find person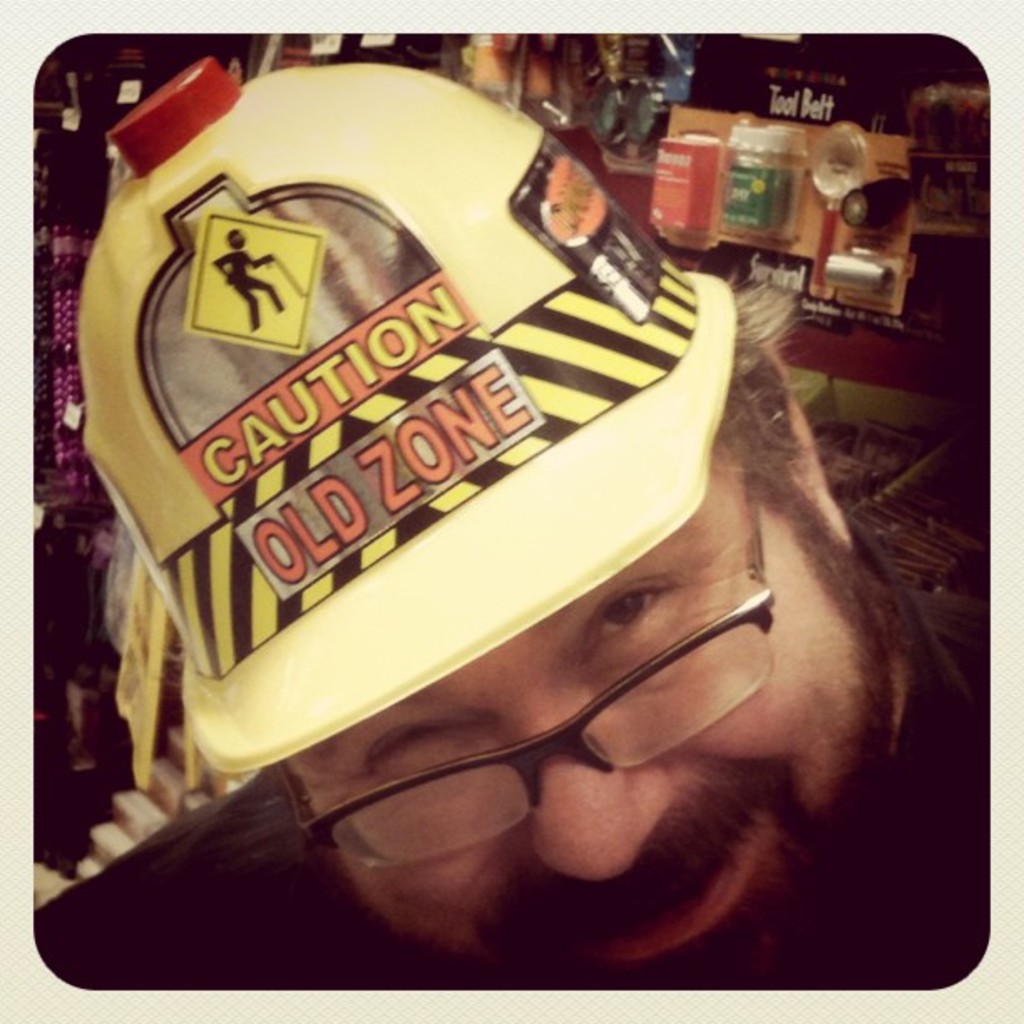
box(92, 0, 837, 1011)
